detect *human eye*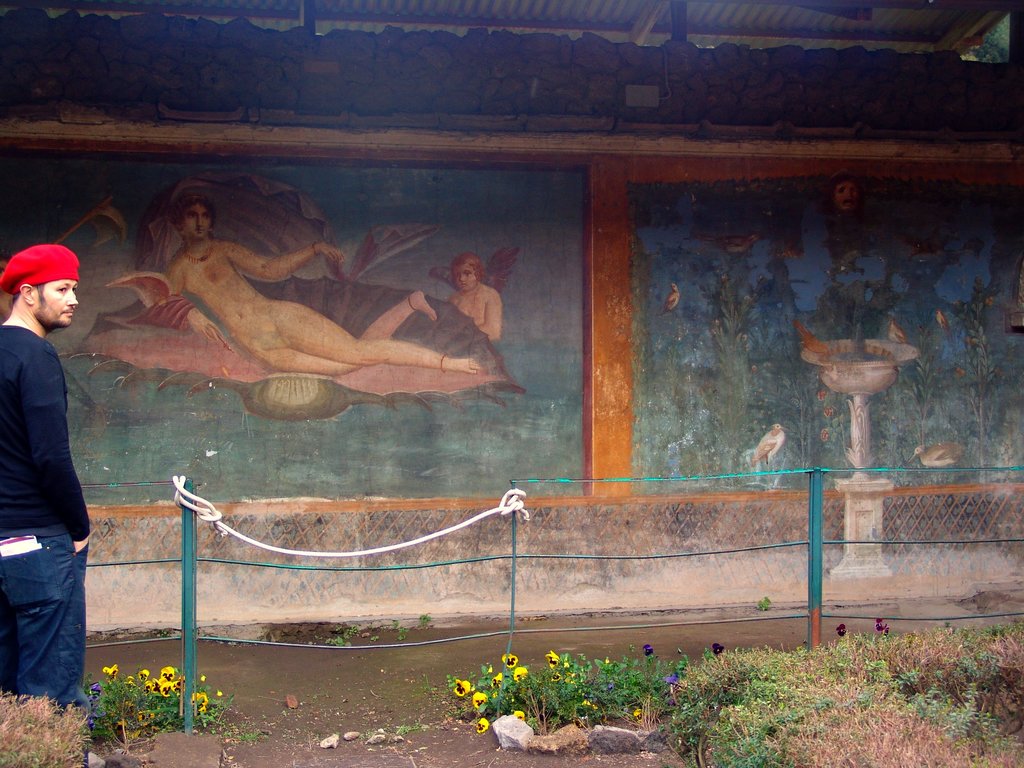
54, 282, 68, 298
